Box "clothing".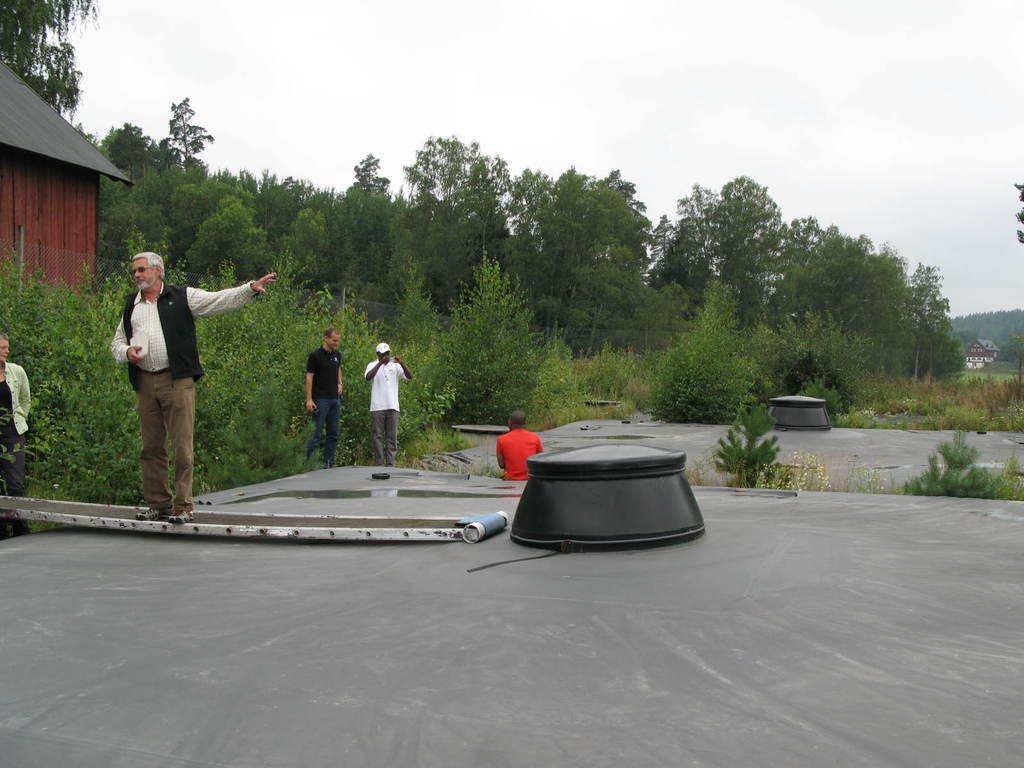
BBox(368, 358, 405, 463).
